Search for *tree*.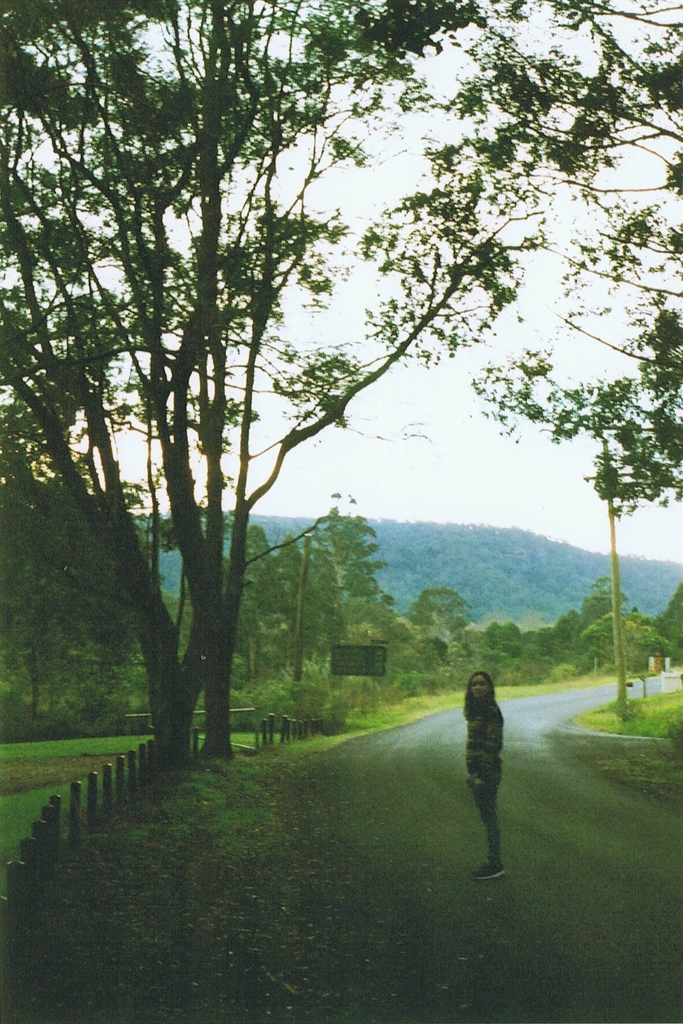
Found at box=[0, 13, 650, 820].
